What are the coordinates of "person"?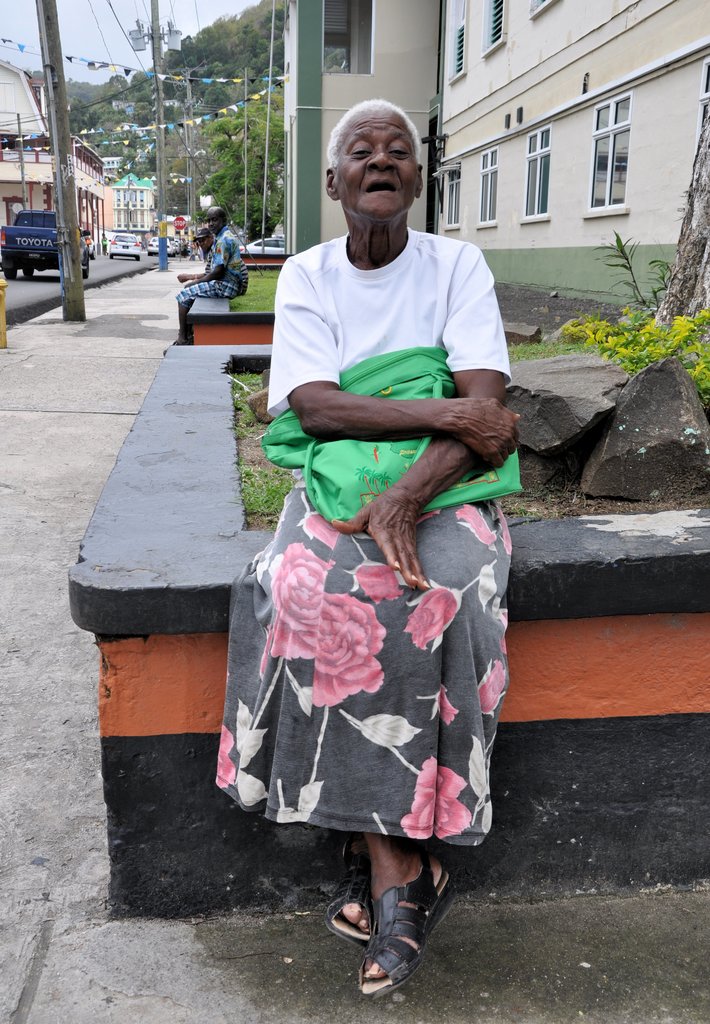
crop(211, 99, 524, 1000).
